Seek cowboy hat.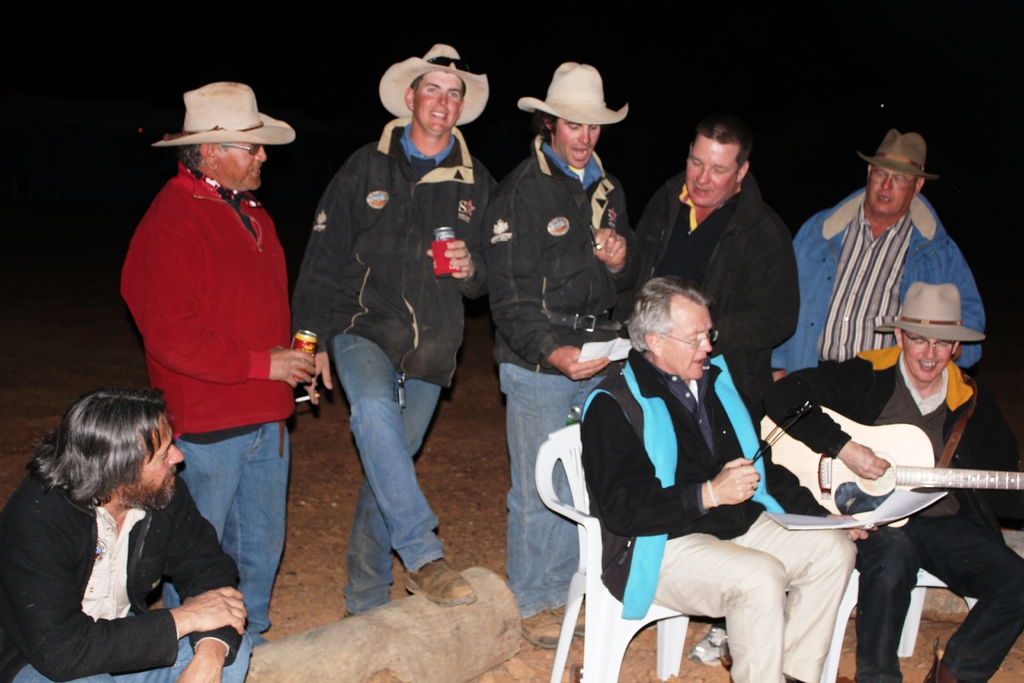
380,45,491,130.
